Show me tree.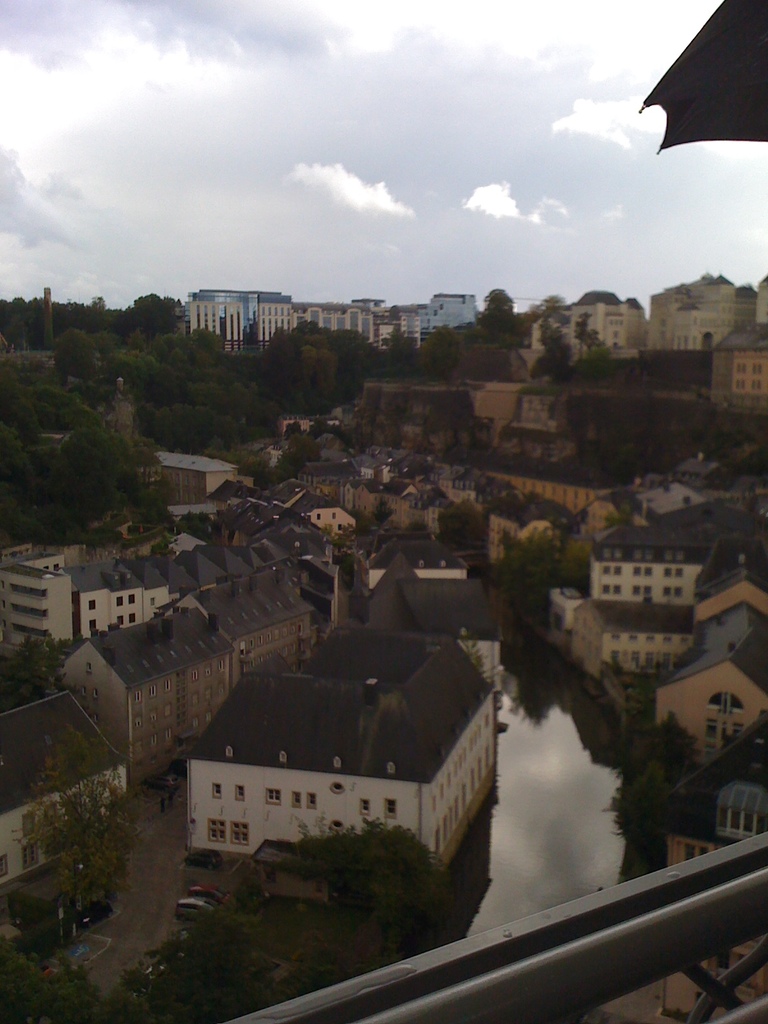
tree is here: box=[172, 508, 217, 542].
